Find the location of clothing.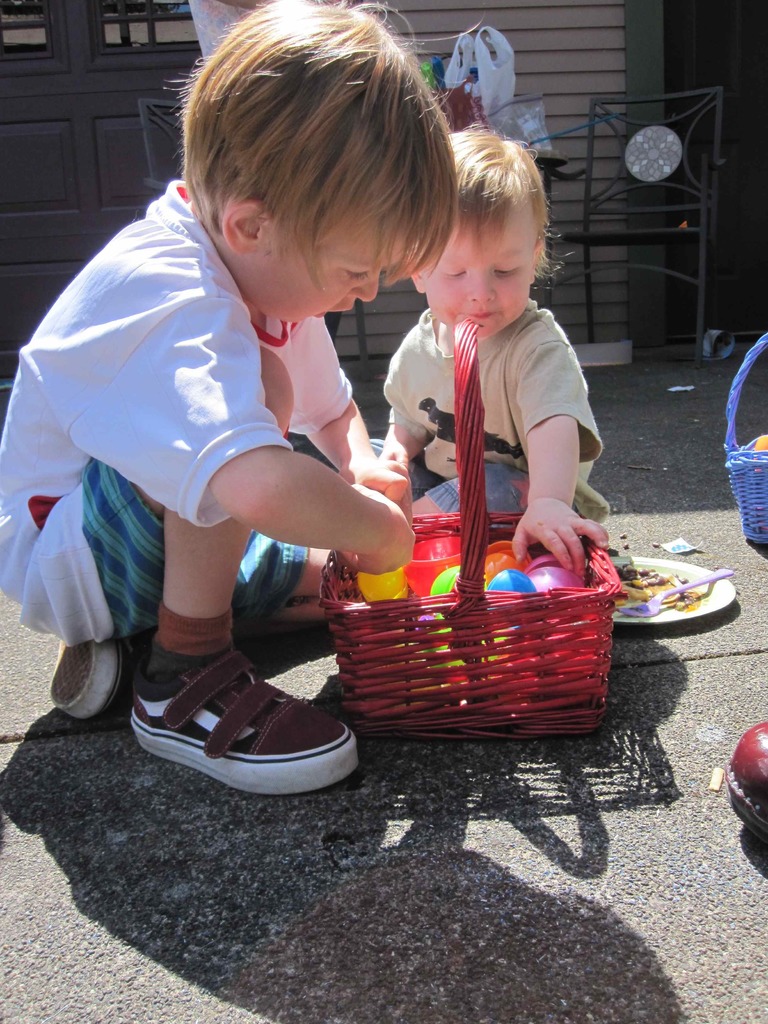
Location: box(377, 299, 608, 535).
